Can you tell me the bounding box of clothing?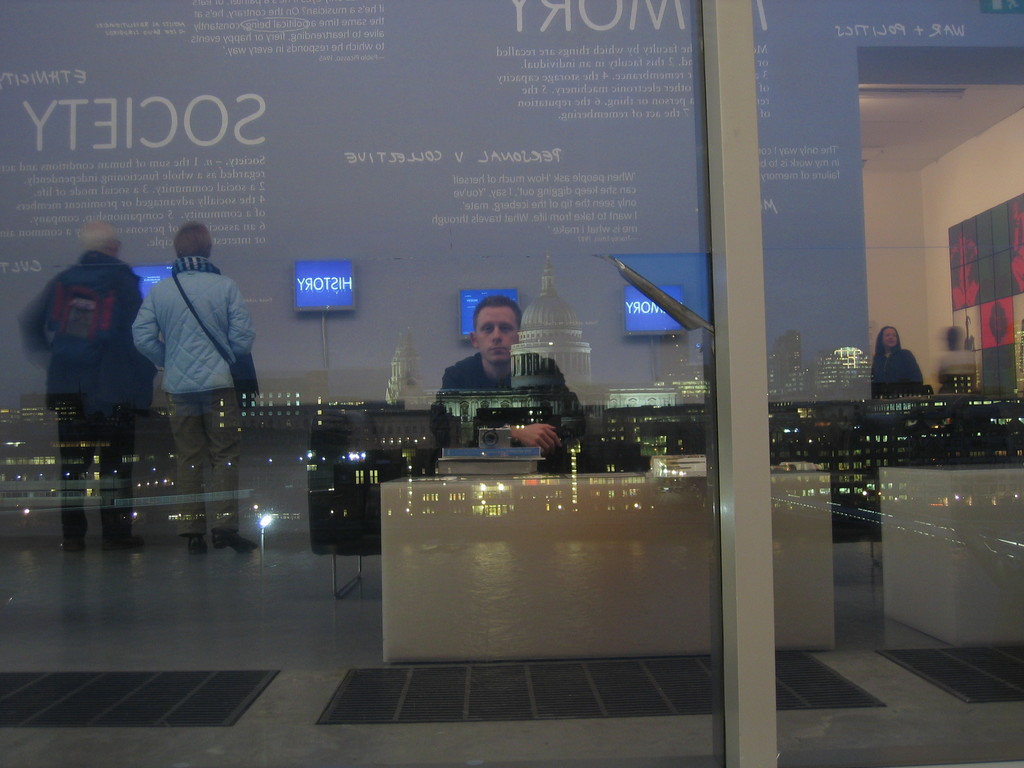
29,227,141,464.
